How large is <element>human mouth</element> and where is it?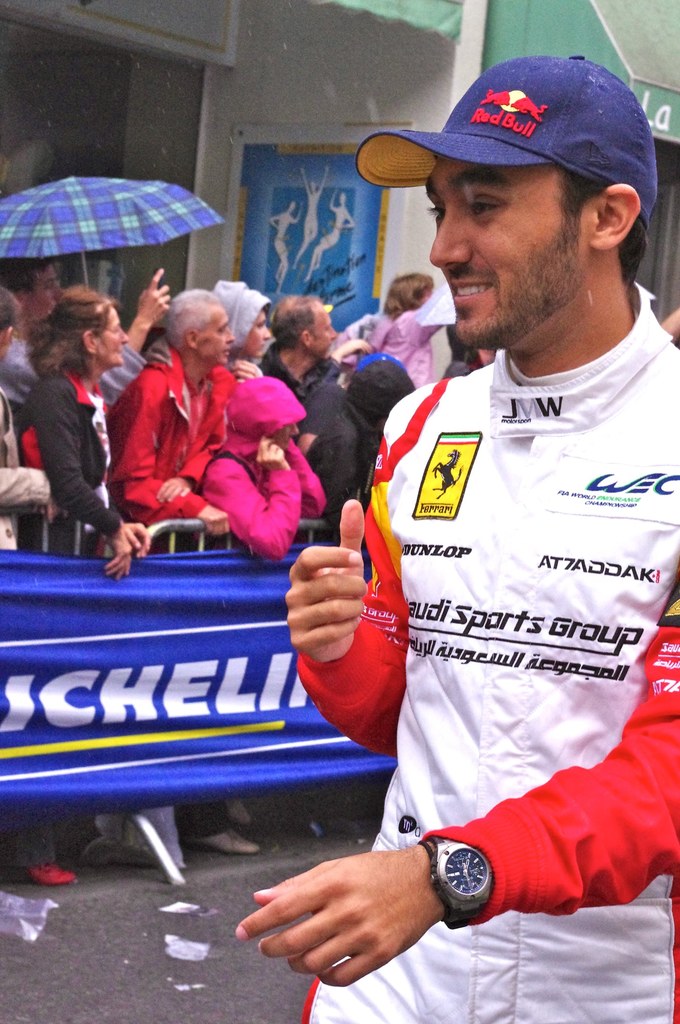
Bounding box: (x1=222, y1=343, x2=234, y2=359).
